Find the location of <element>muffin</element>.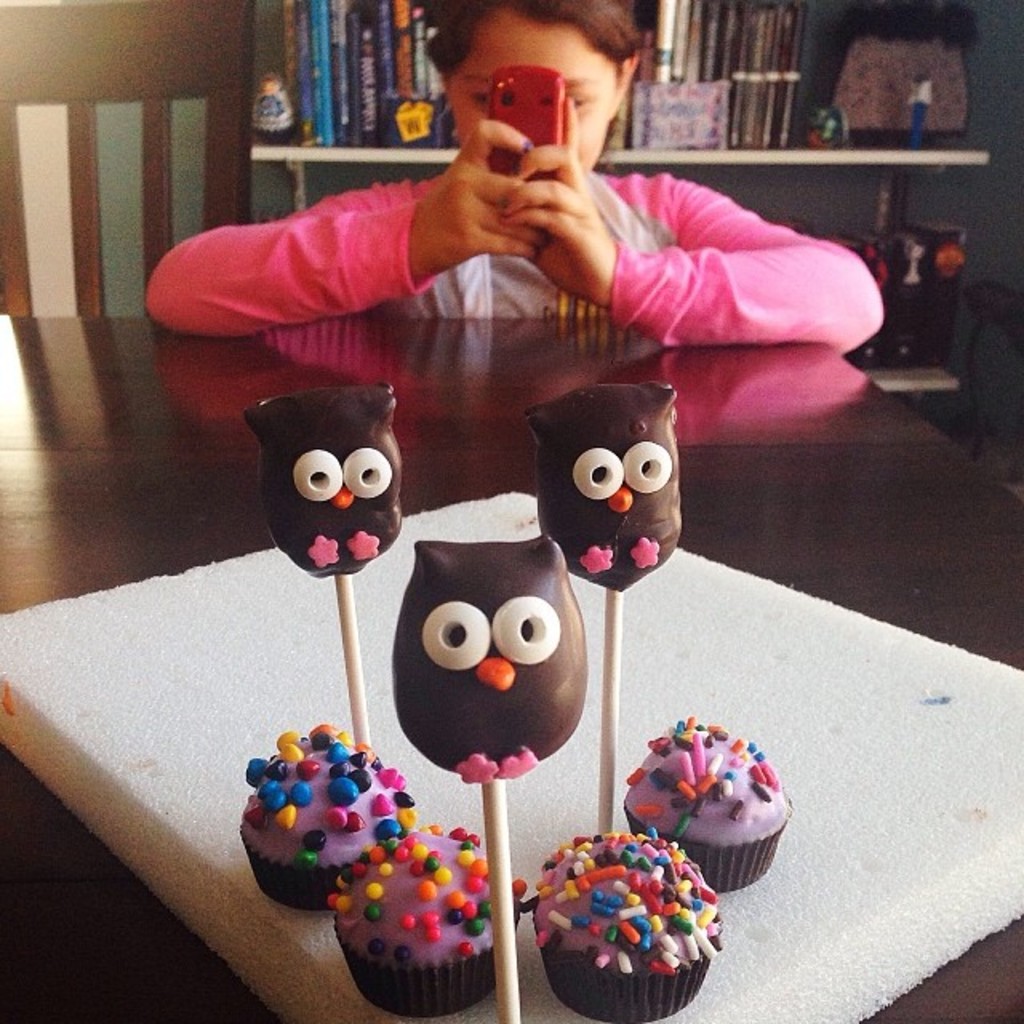
Location: {"left": 242, "top": 725, "right": 418, "bottom": 909}.
